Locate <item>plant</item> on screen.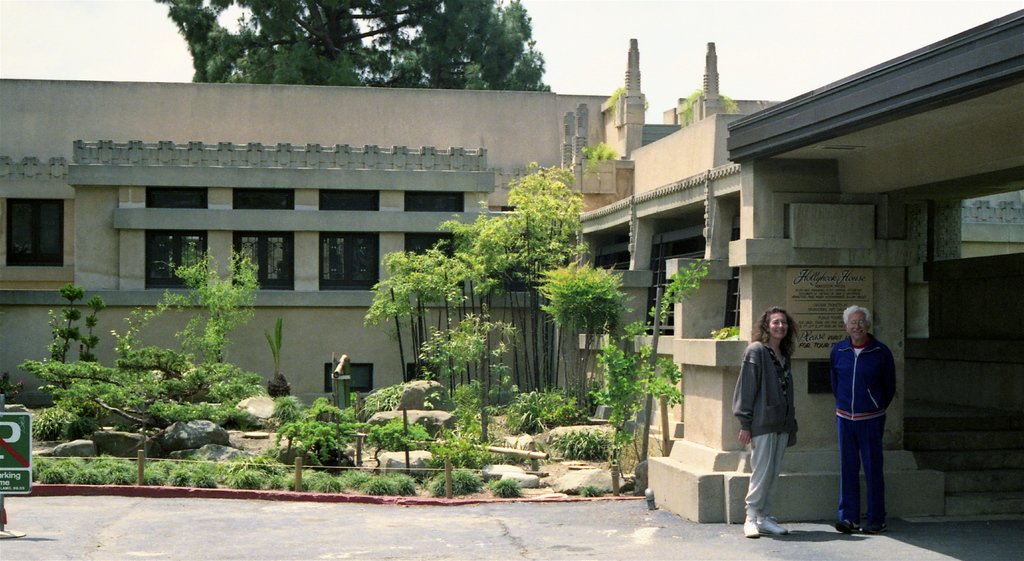
On screen at [left=727, top=97, right=737, bottom=111].
